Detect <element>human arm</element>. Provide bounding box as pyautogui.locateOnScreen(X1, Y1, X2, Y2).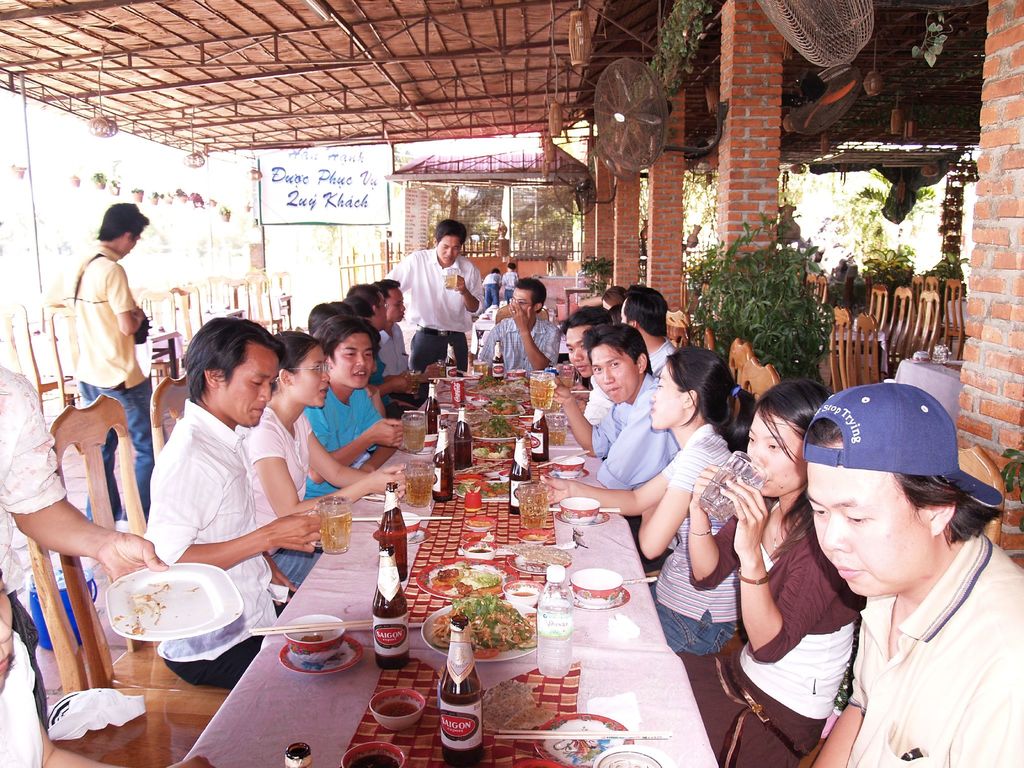
pyautogui.locateOnScreen(577, 396, 672, 491).
